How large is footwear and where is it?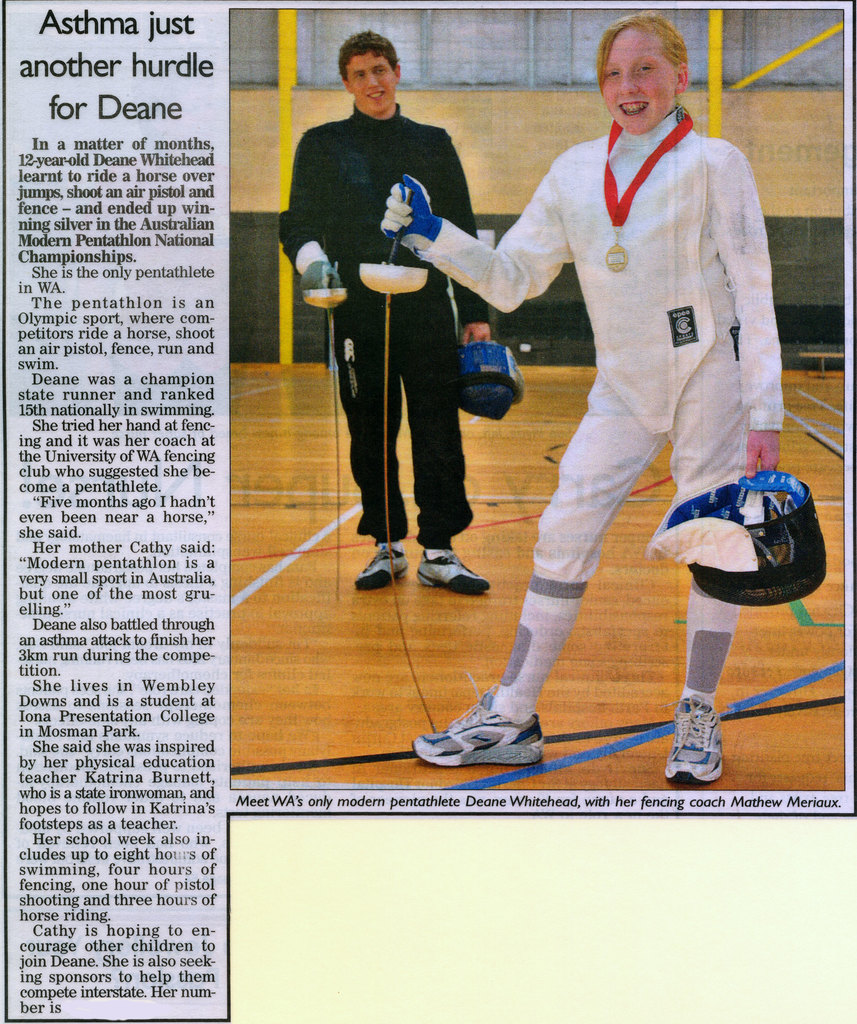
Bounding box: region(659, 687, 726, 792).
